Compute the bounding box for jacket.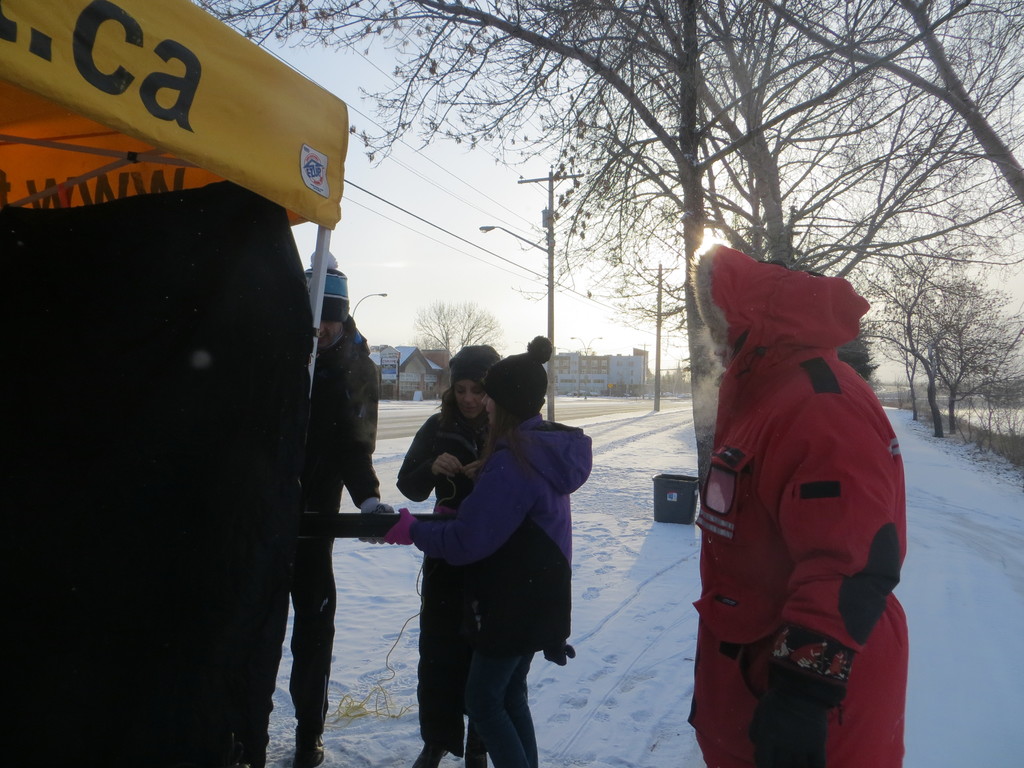
693,225,891,690.
